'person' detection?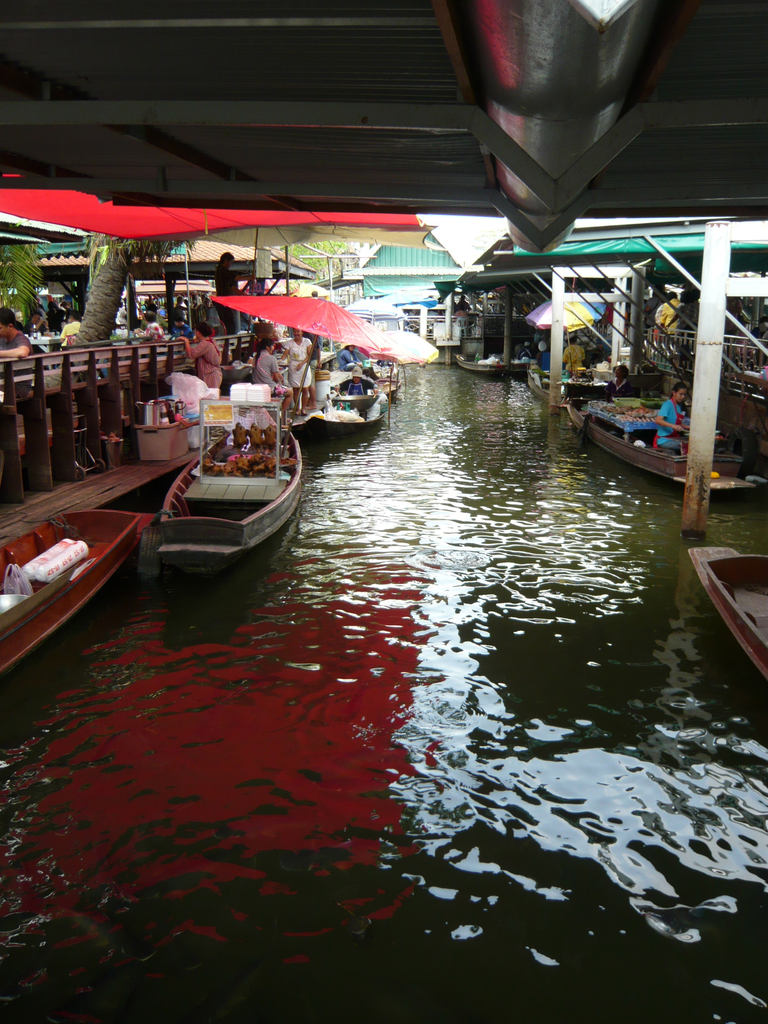
Rect(599, 366, 636, 399)
